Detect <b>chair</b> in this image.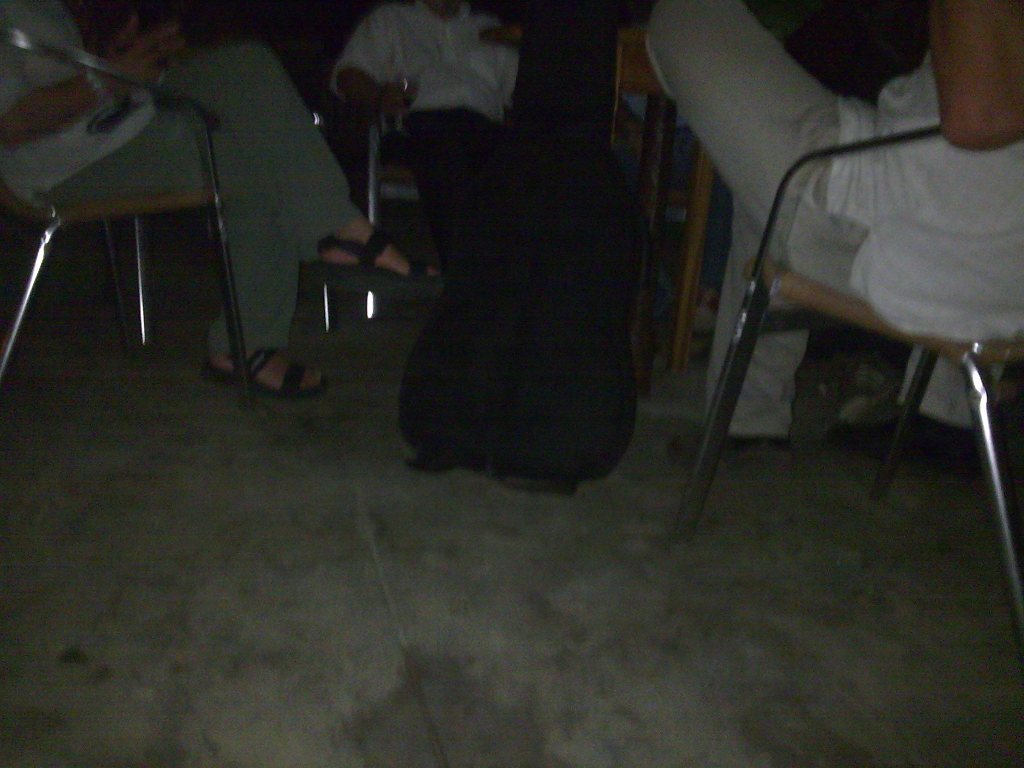
Detection: detection(665, 61, 1023, 540).
